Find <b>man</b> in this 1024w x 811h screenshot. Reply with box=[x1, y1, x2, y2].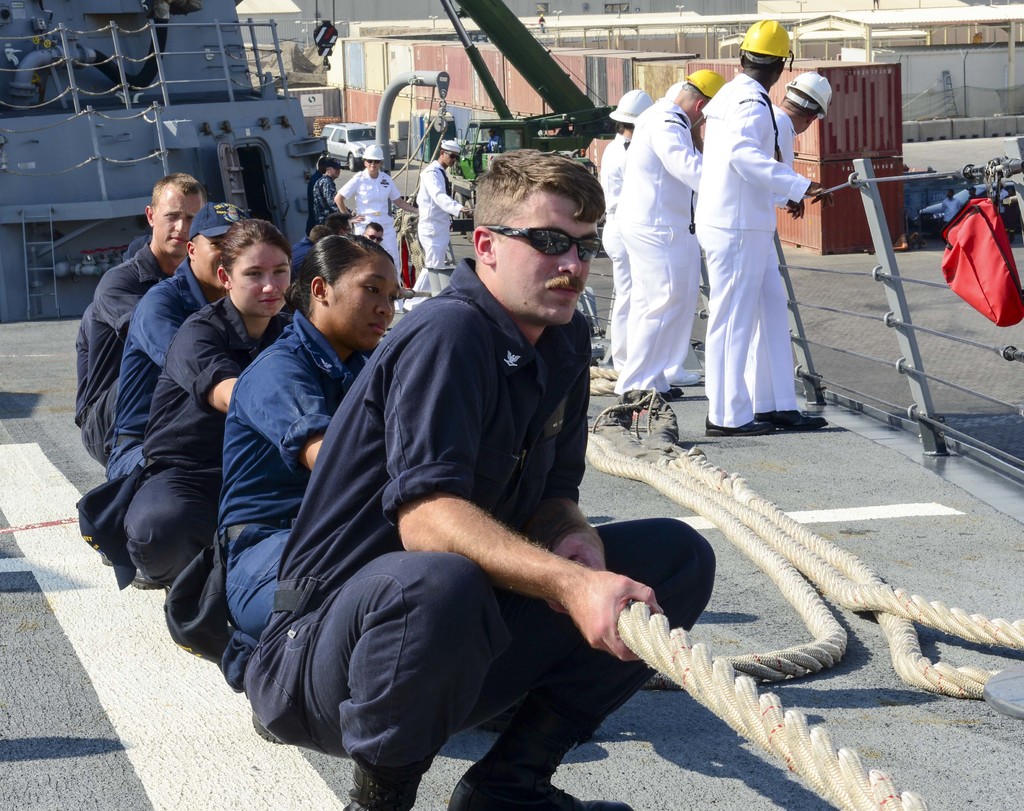
box=[333, 144, 426, 297].
